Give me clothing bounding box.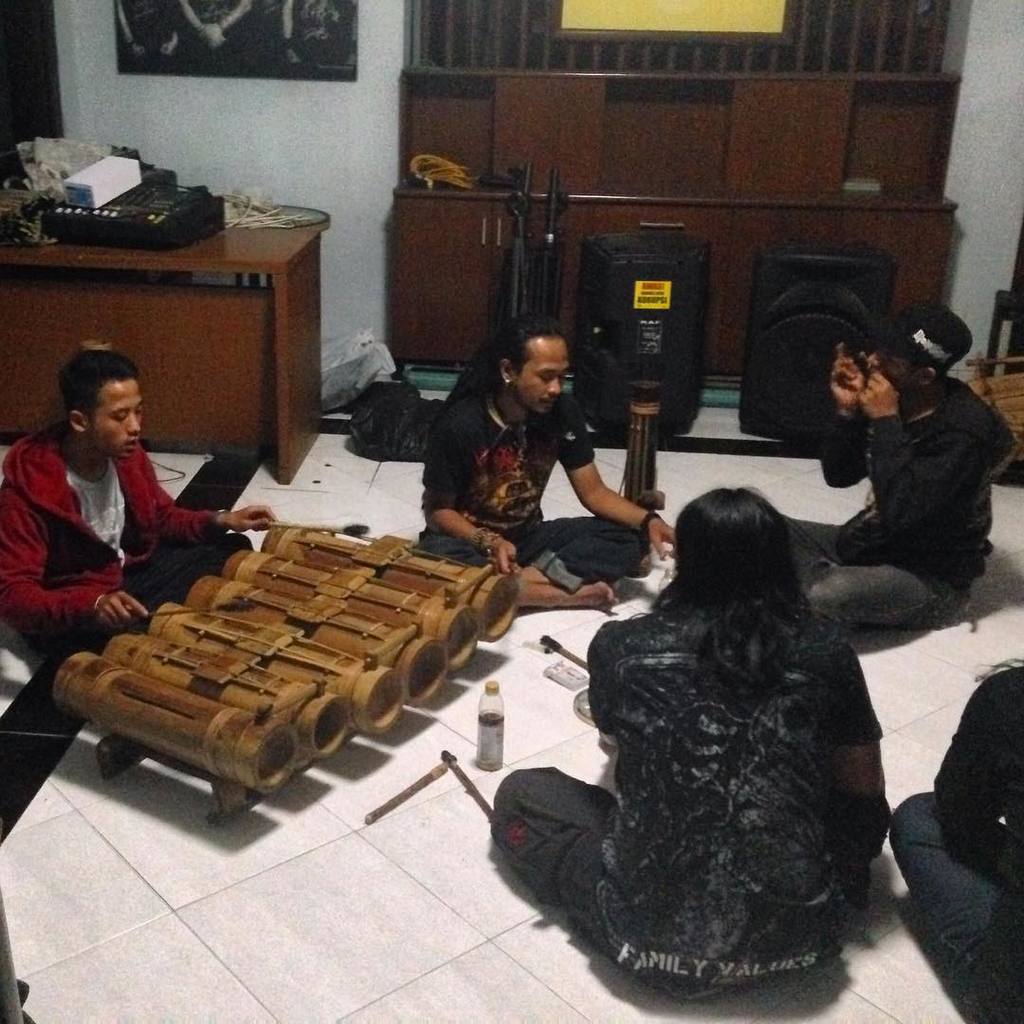
l=883, t=779, r=1023, b=1018.
